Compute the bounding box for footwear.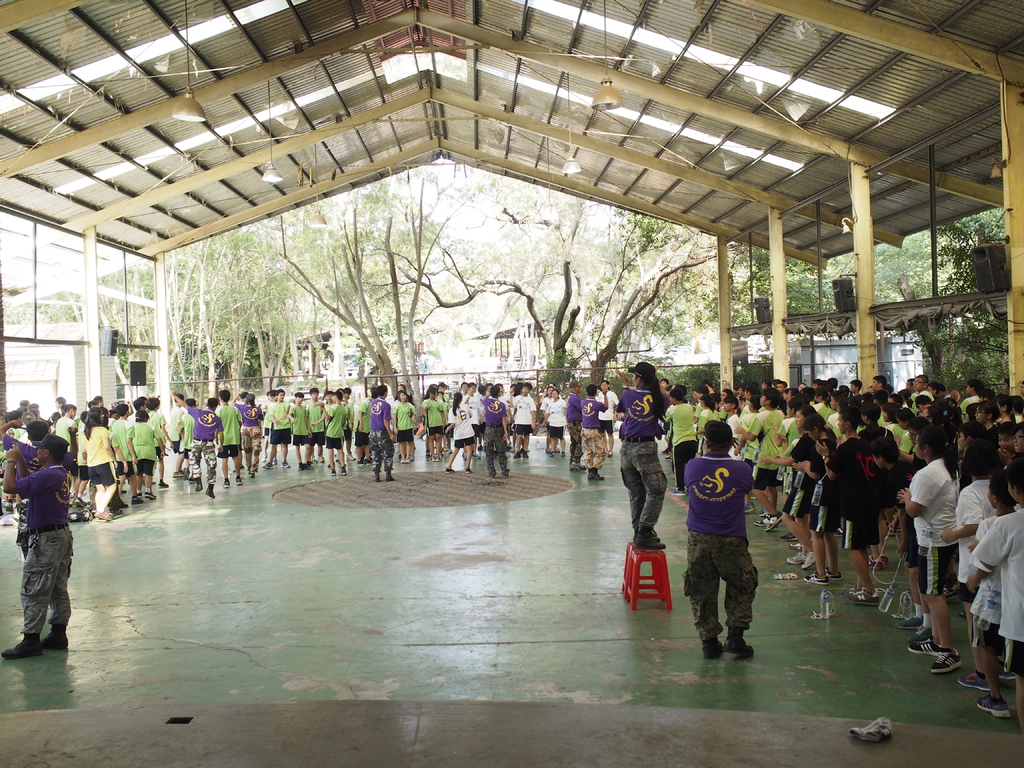
bbox(906, 639, 948, 653).
